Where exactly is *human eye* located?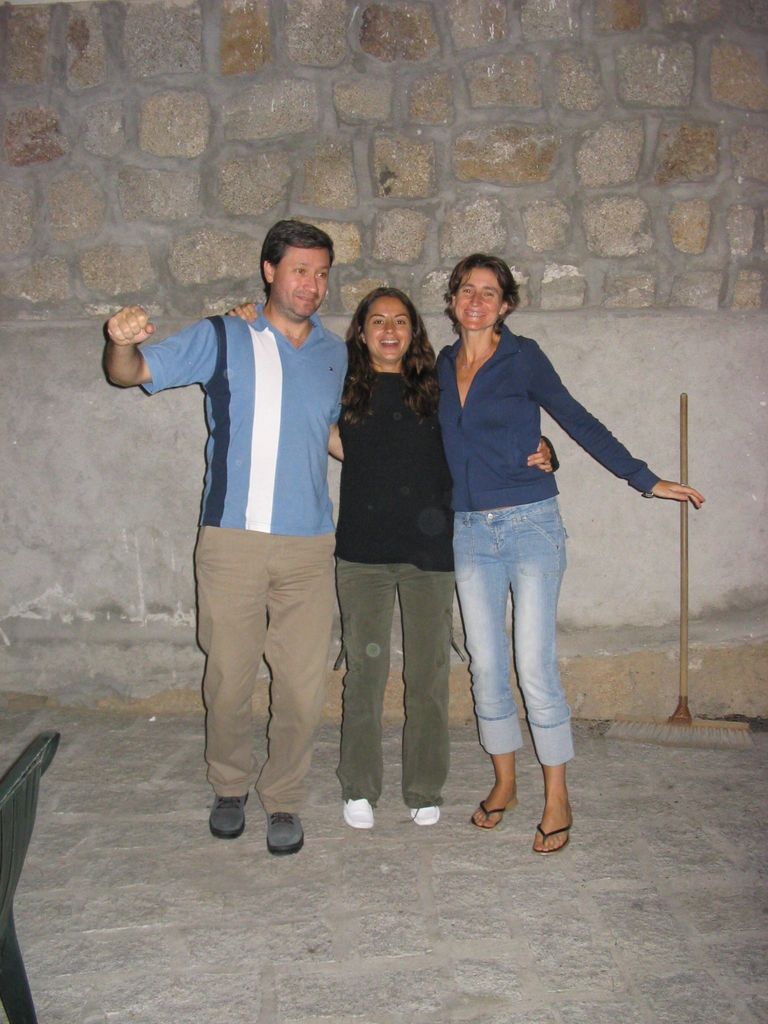
Its bounding box is 369,317,381,328.
